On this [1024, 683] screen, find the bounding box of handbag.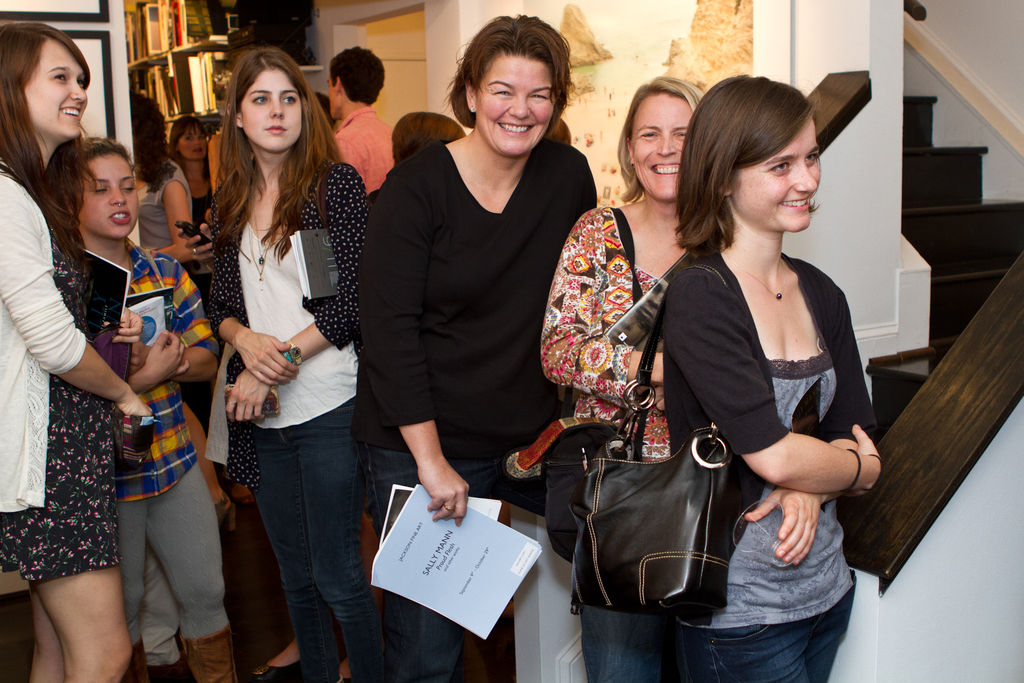
Bounding box: select_region(535, 205, 649, 561).
